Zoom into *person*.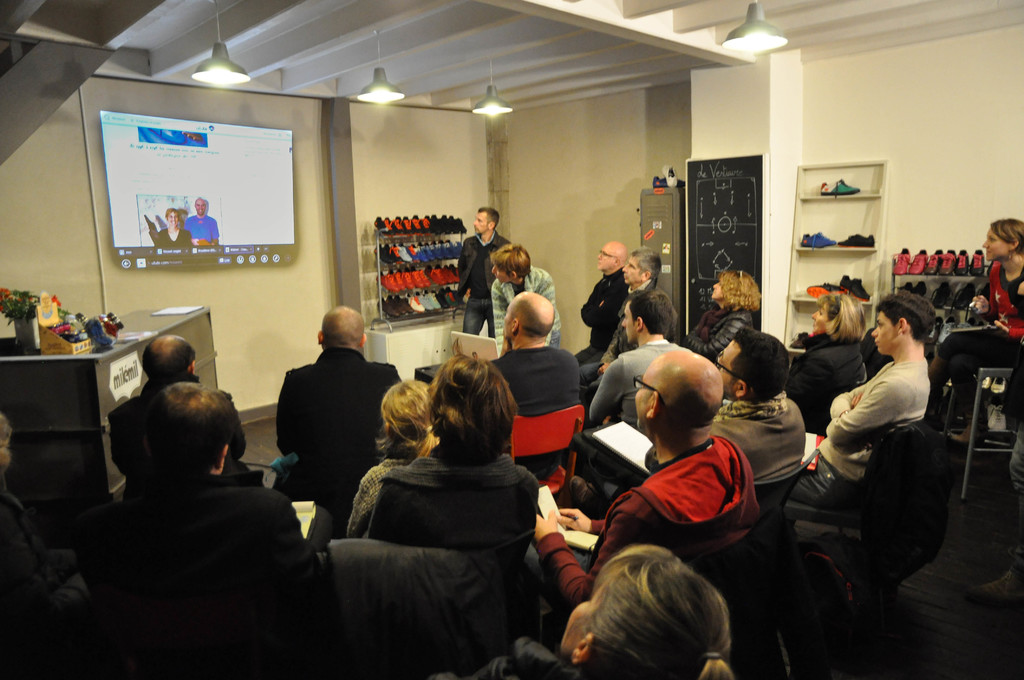
Zoom target: bbox=(788, 293, 932, 512).
